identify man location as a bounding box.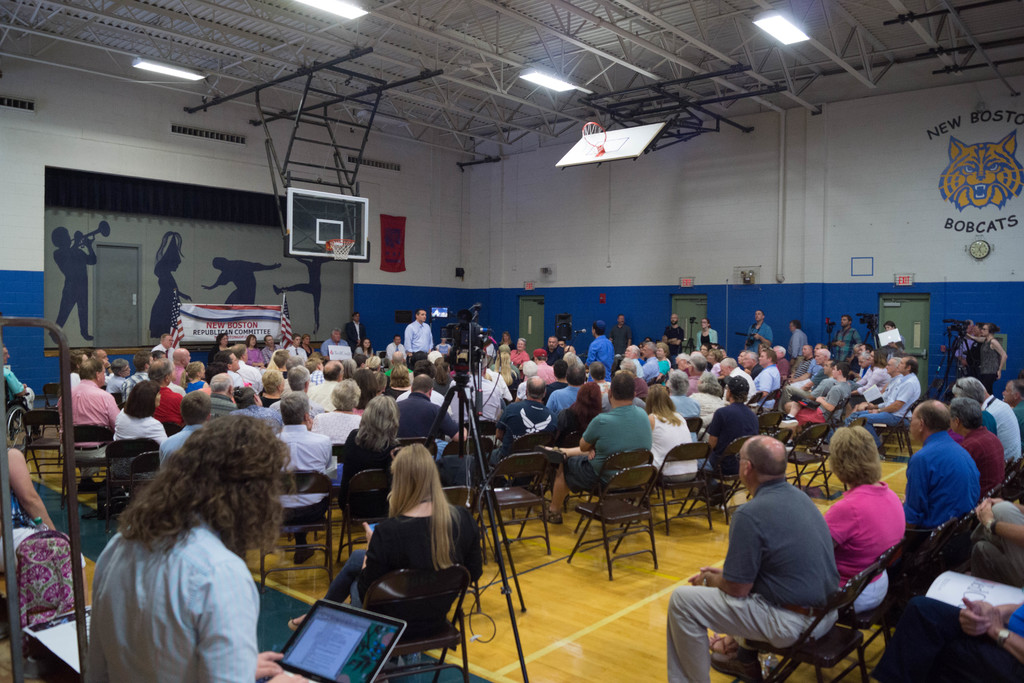
<bbox>1000, 379, 1023, 431</bbox>.
